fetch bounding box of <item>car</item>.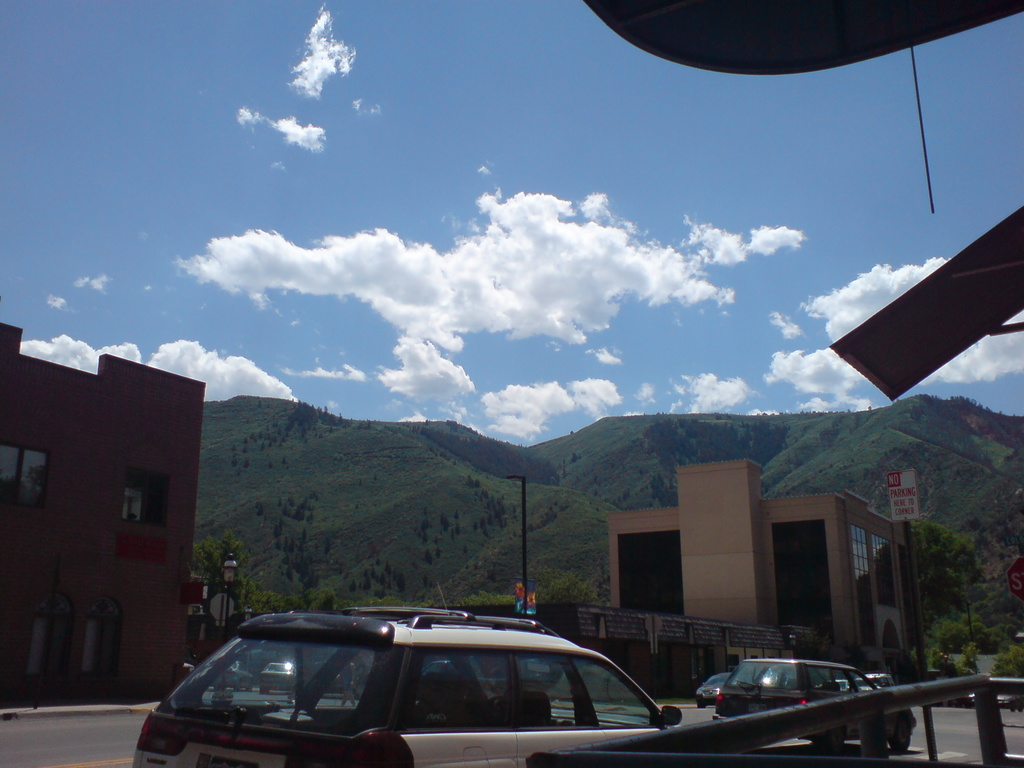
Bbox: Rect(697, 669, 732, 710).
